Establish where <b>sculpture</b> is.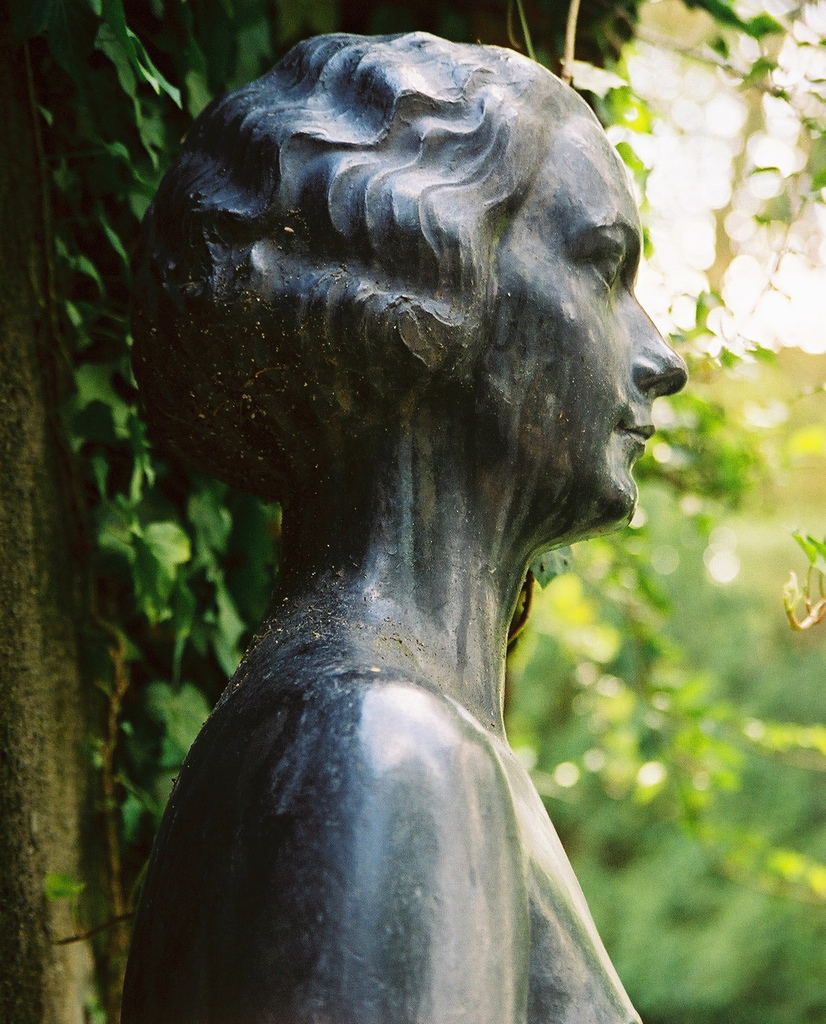
Established at crop(132, 28, 691, 1023).
